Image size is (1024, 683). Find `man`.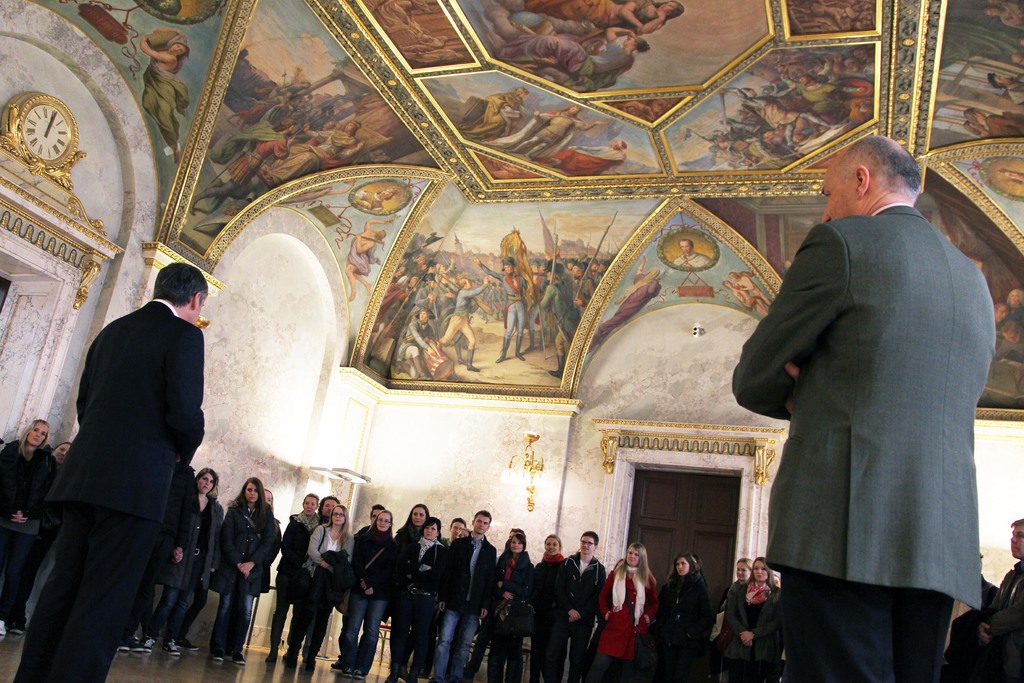
432,507,493,682.
